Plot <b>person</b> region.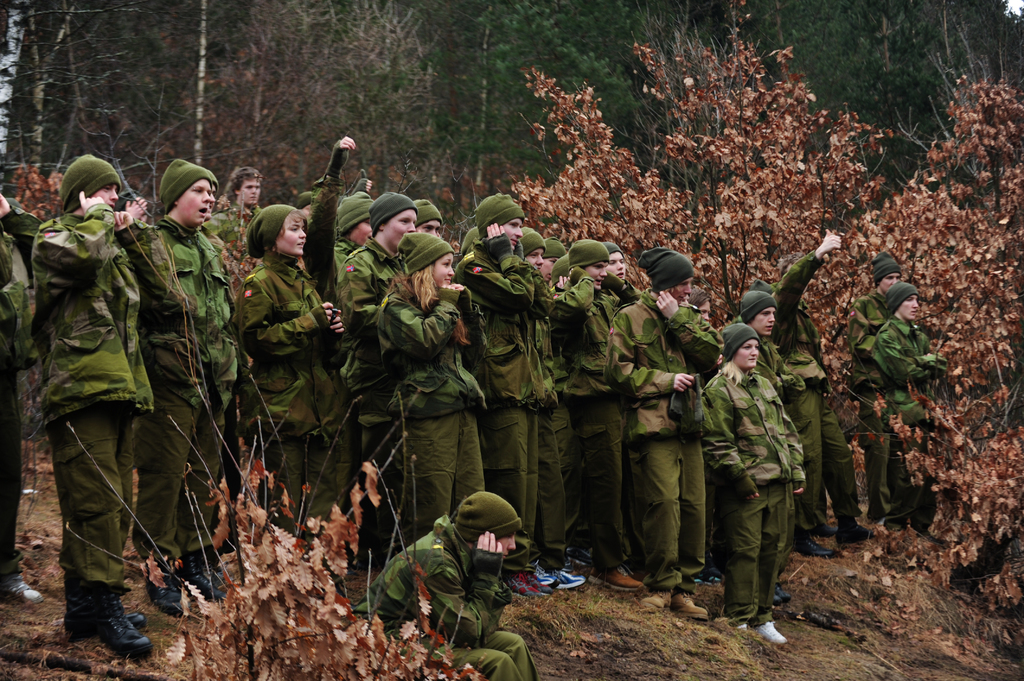
Plotted at l=860, t=293, r=948, b=525.
